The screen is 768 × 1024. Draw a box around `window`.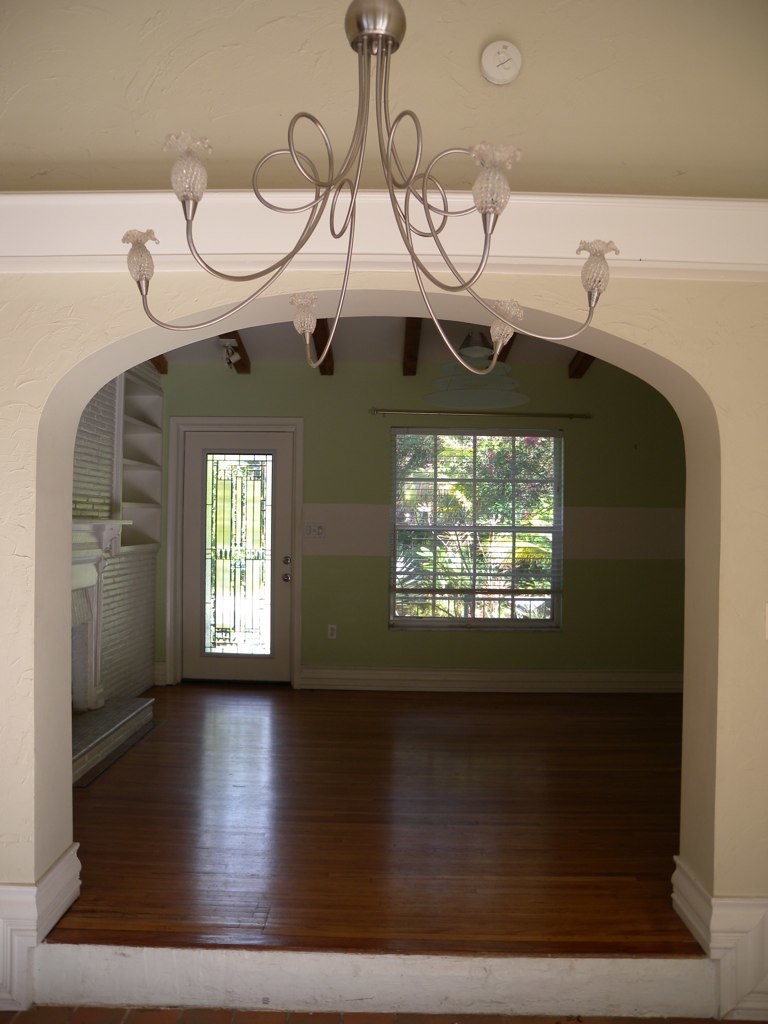
374, 383, 573, 637.
